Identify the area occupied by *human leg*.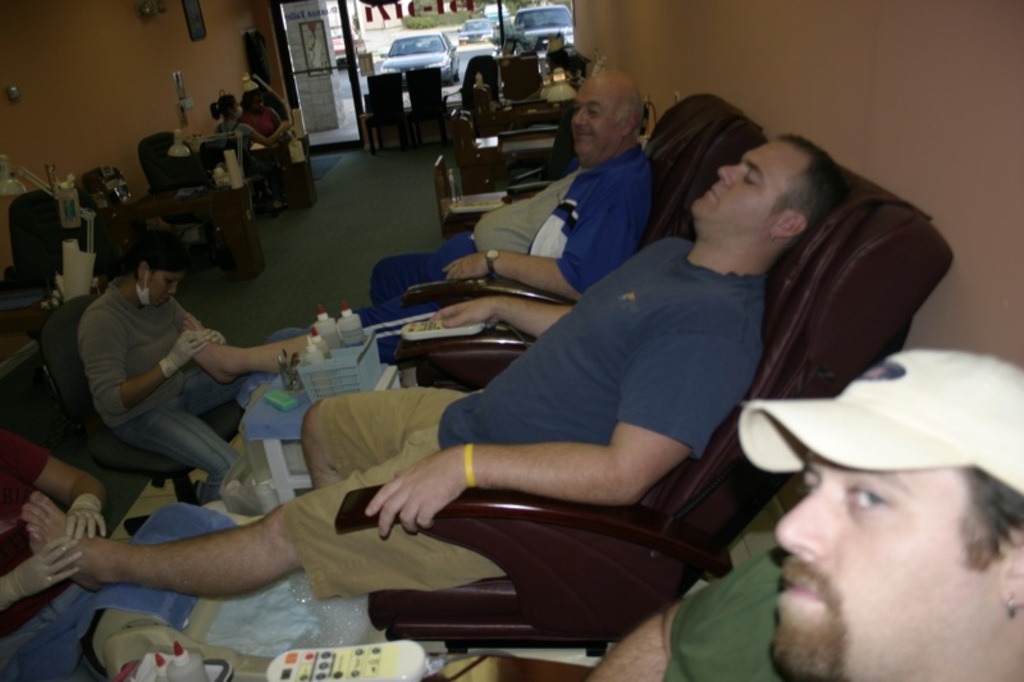
Area: Rect(301, 386, 477, 486).
